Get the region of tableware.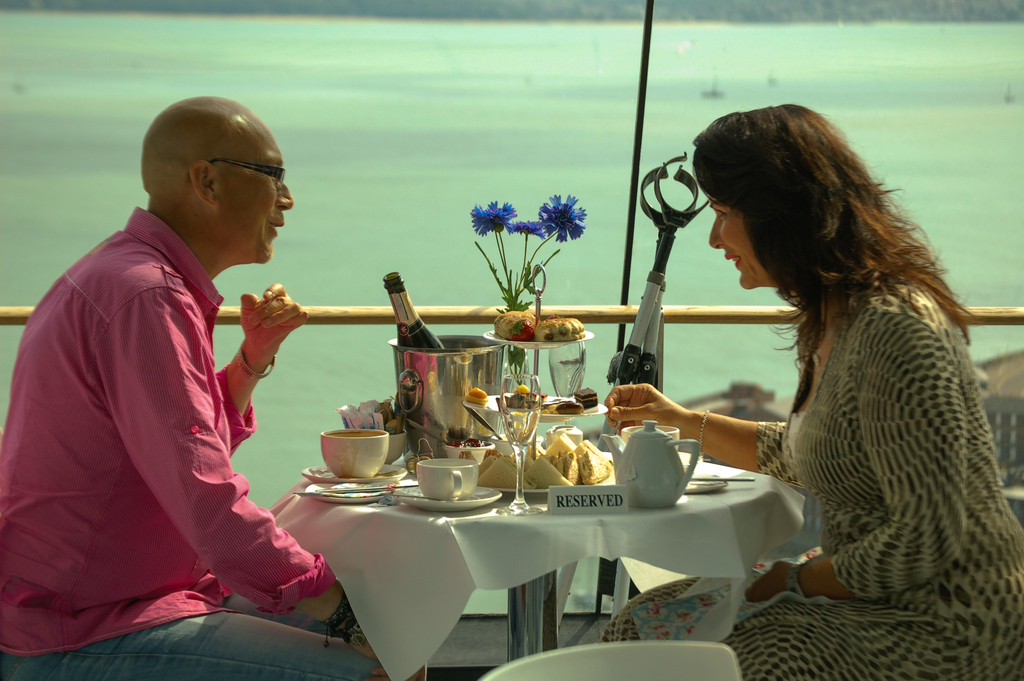
rect(304, 461, 409, 482).
